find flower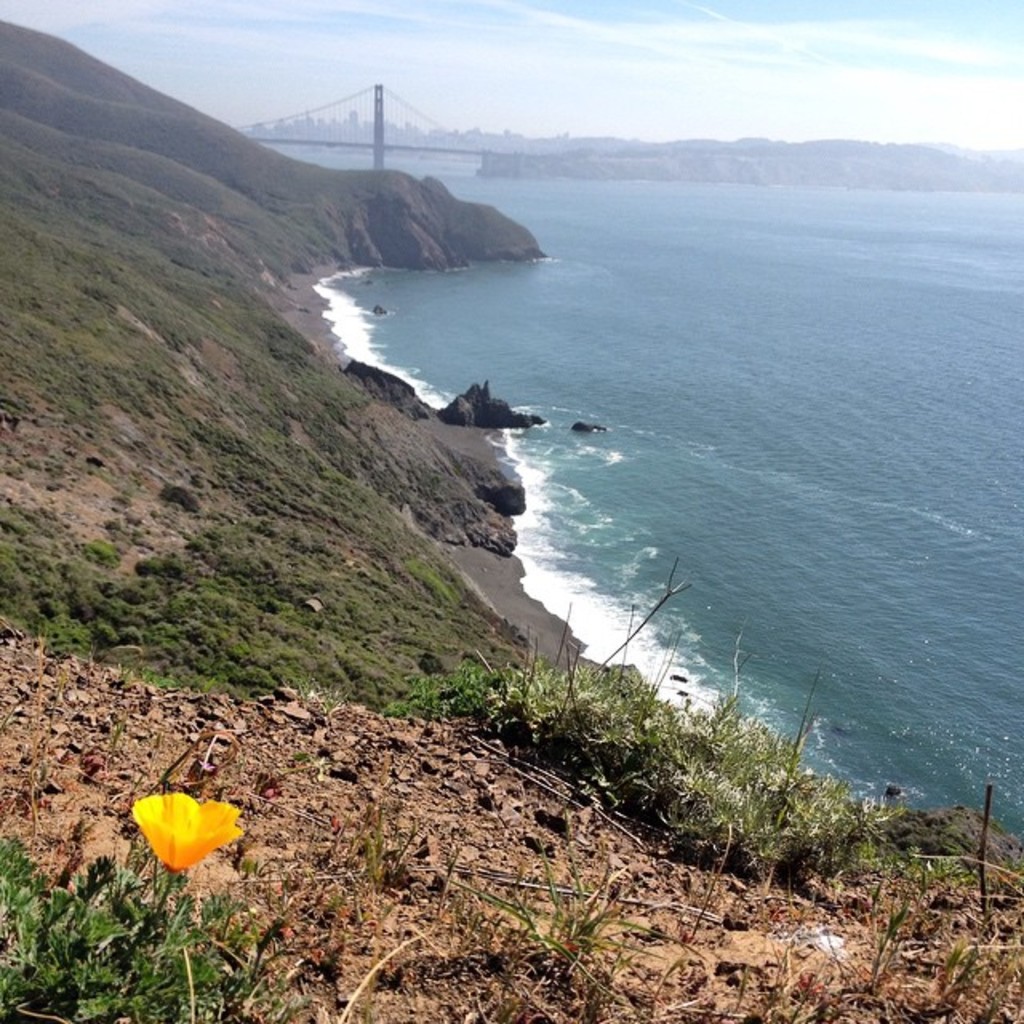
[109,789,246,904]
